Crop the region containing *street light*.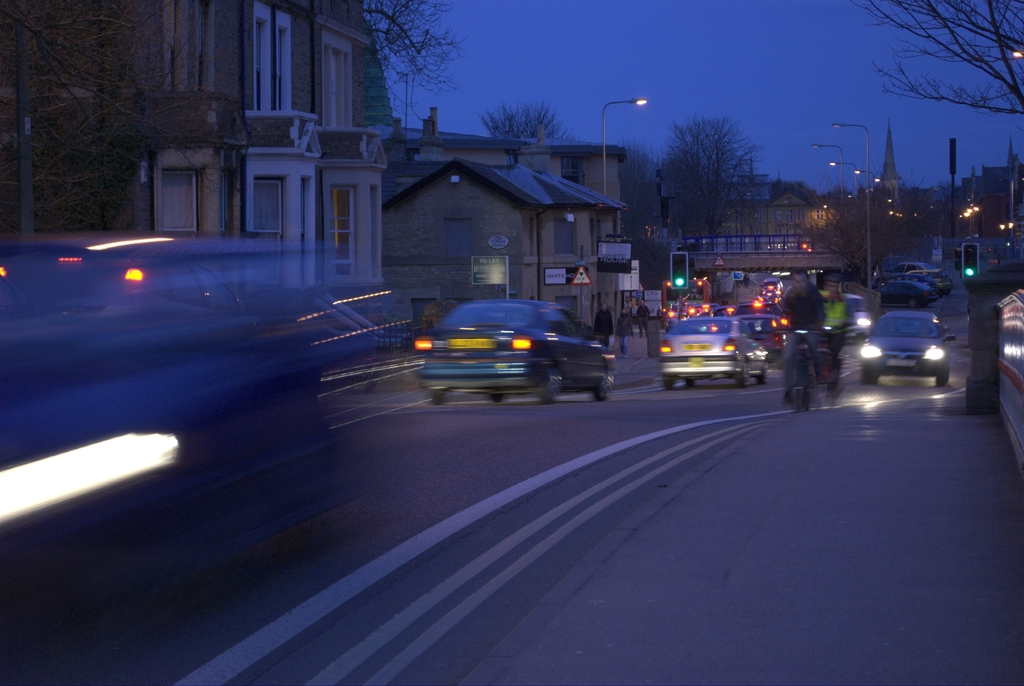
Crop region: l=858, t=169, r=872, b=191.
